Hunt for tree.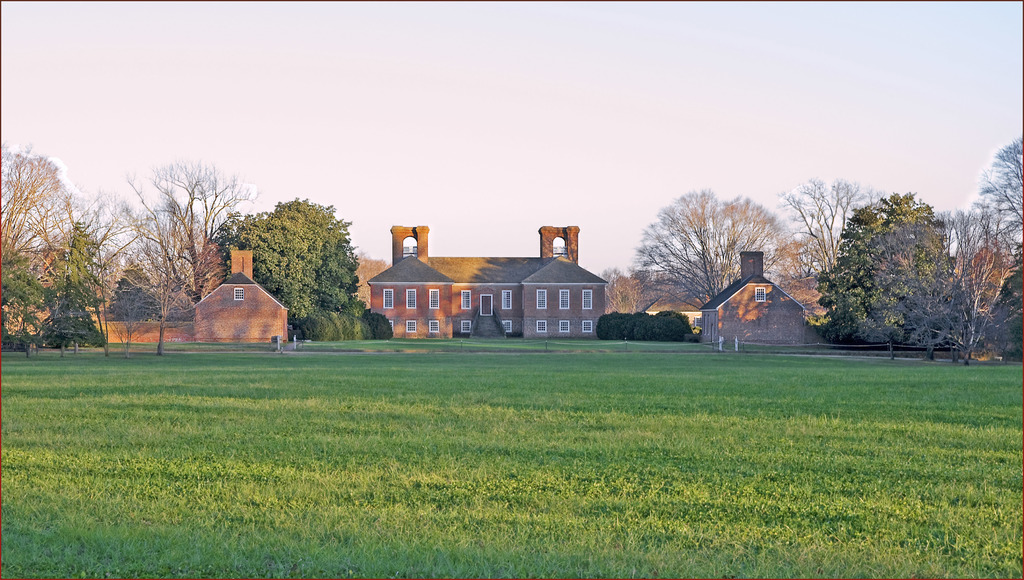
Hunted down at bbox=[817, 189, 961, 347].
